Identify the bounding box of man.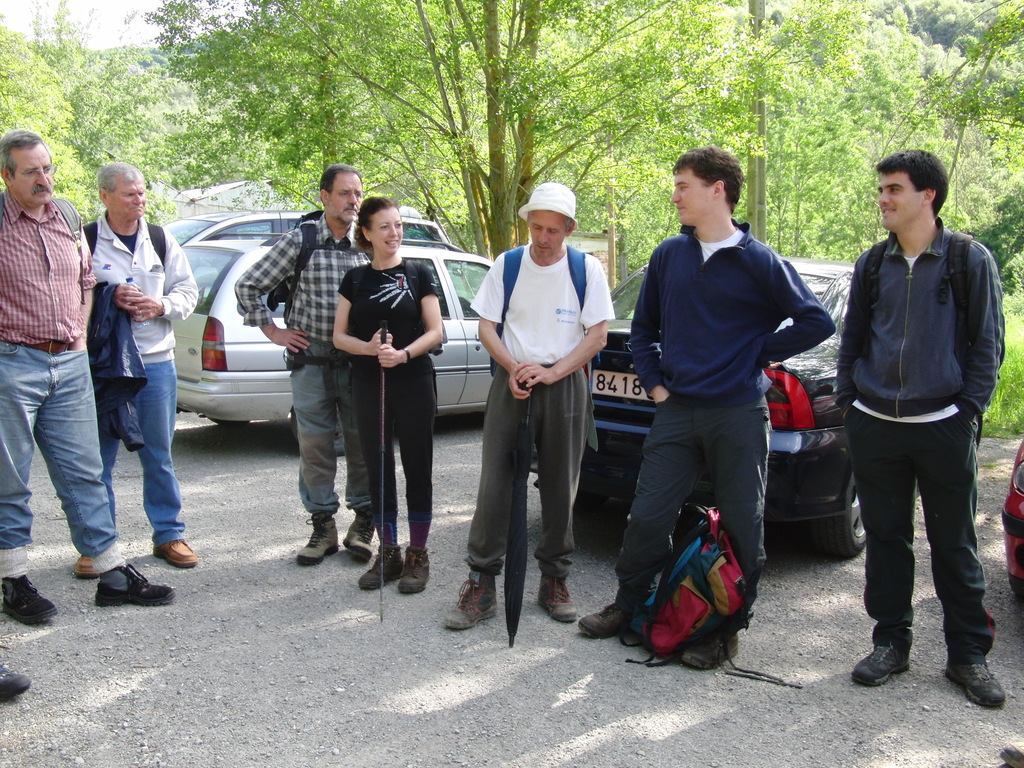
x1=444 y1=177 x2=612 y2=635.
